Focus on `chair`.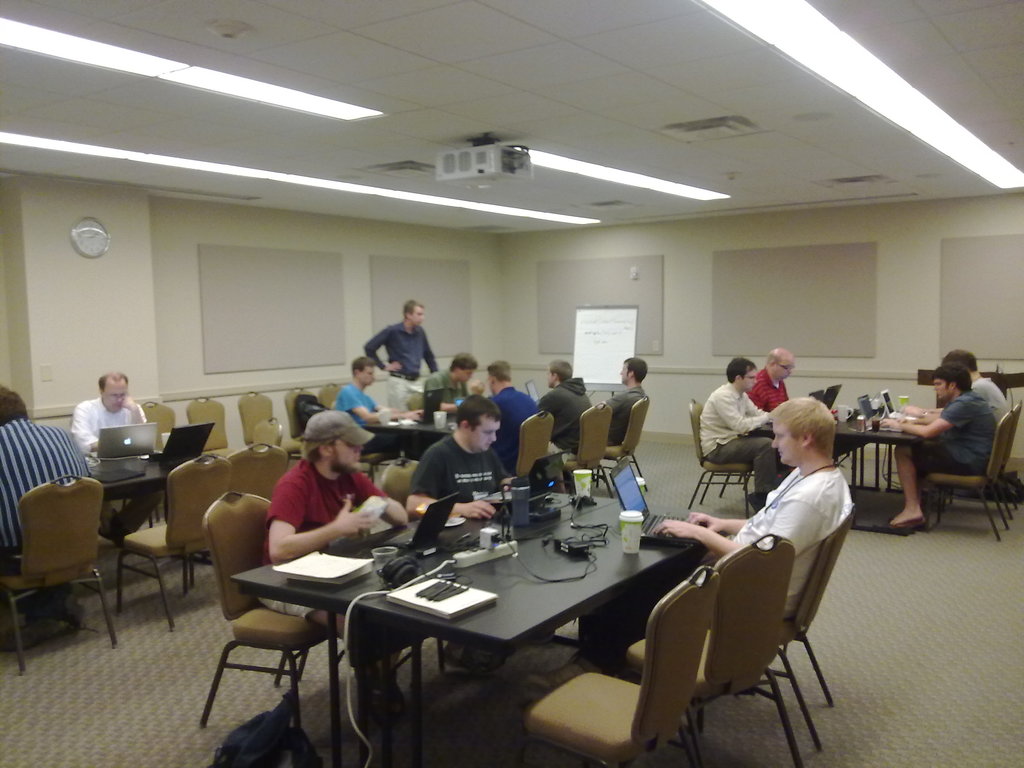
Focused at <bbox>246, 394, 280, 436</bbox>.
